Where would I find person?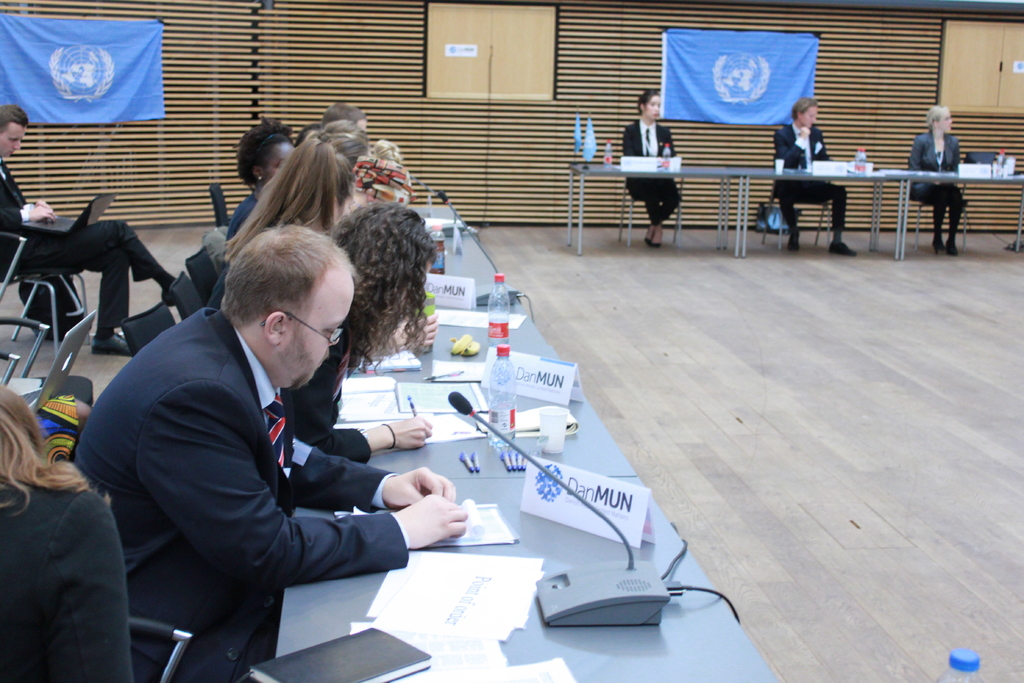
At {"left": 618, "top": 86, "right": 678, "bottom": 238}.
